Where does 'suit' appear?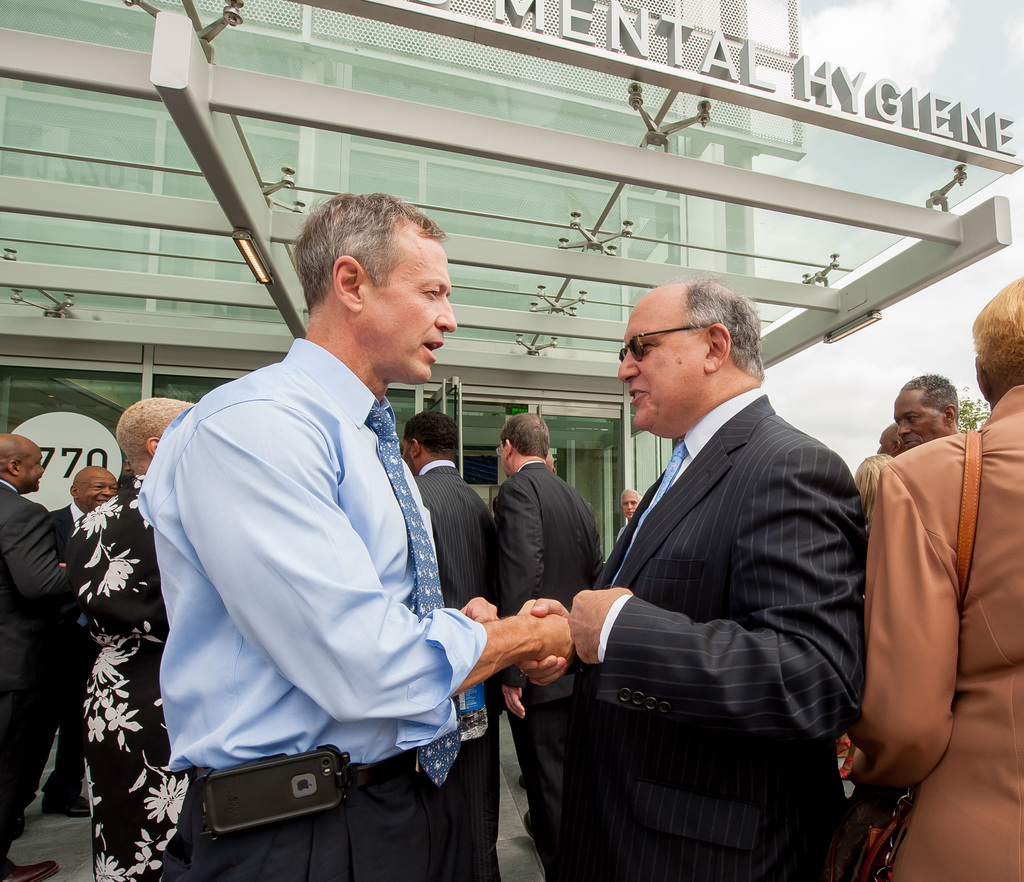
Appears at (0,480,68,866).
